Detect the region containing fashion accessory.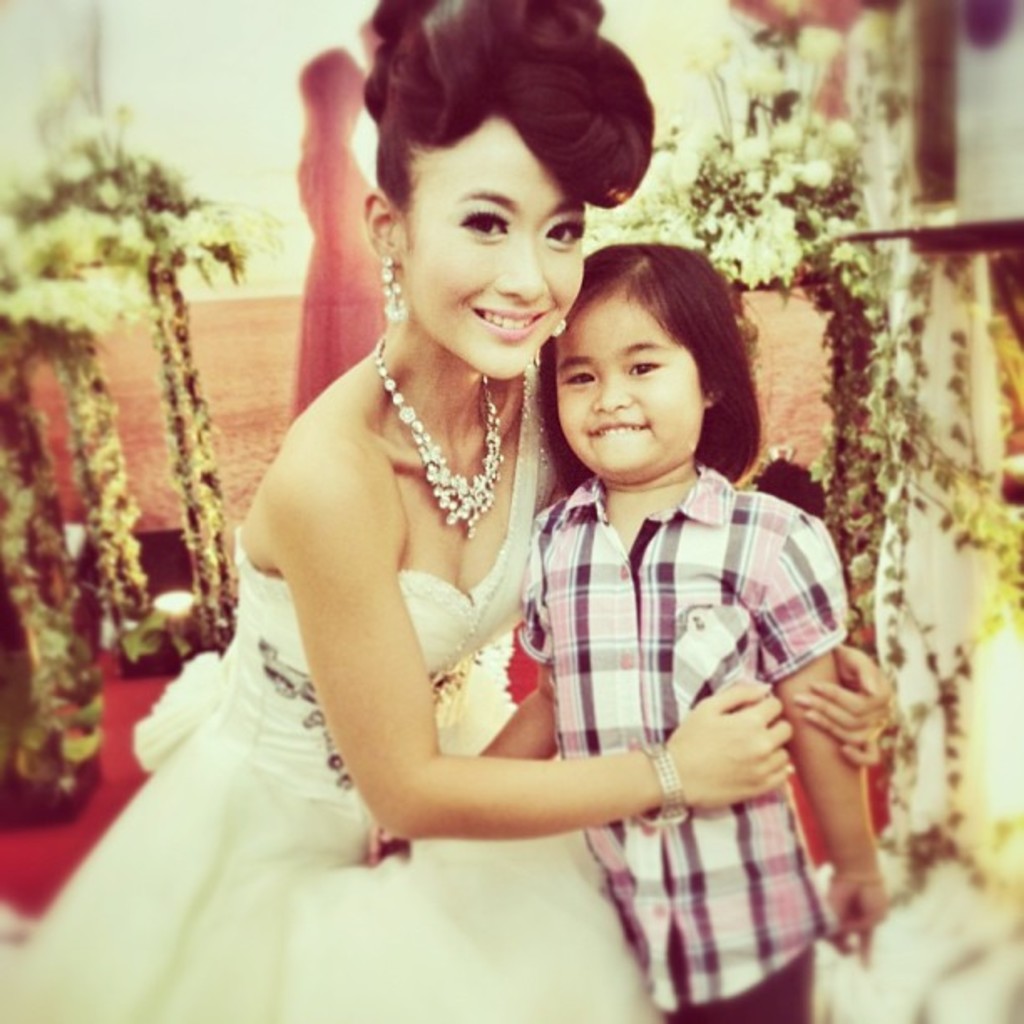
crop(375, 256, 415, 333).
